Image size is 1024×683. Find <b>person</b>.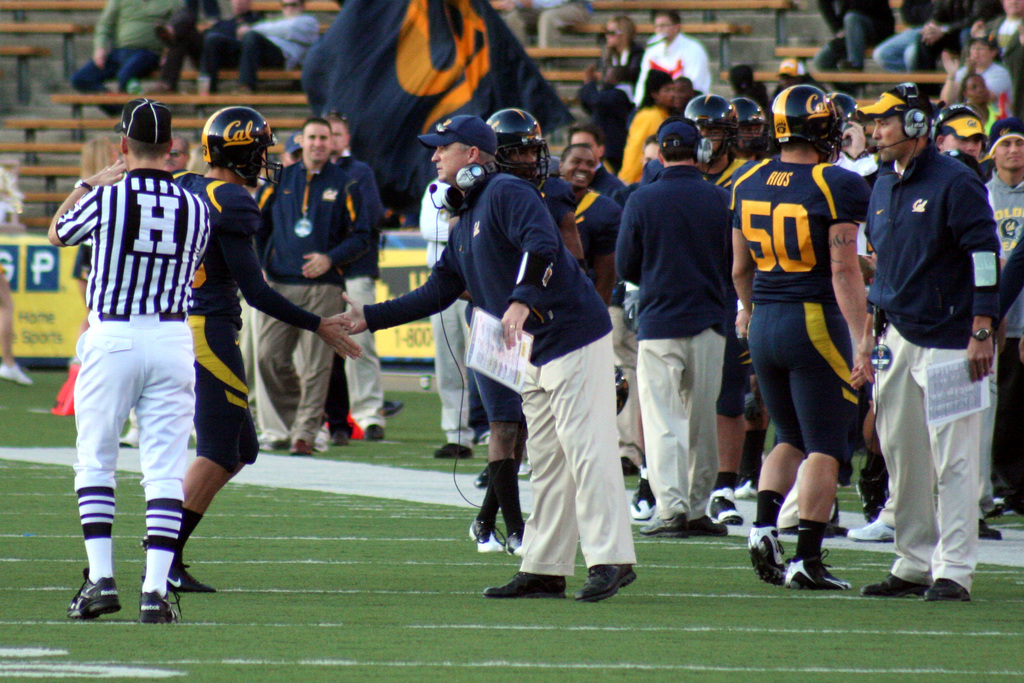
box(196, 0, 319, 97).
